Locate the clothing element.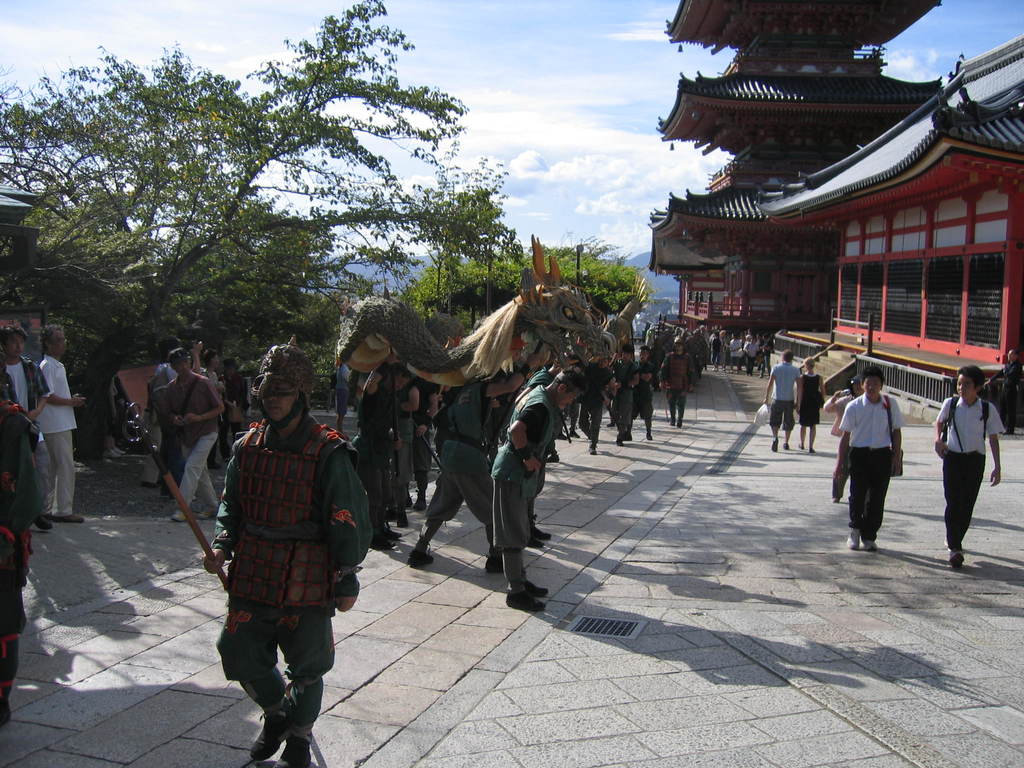
Element bbox: crop(847, 381, 920, 538).
